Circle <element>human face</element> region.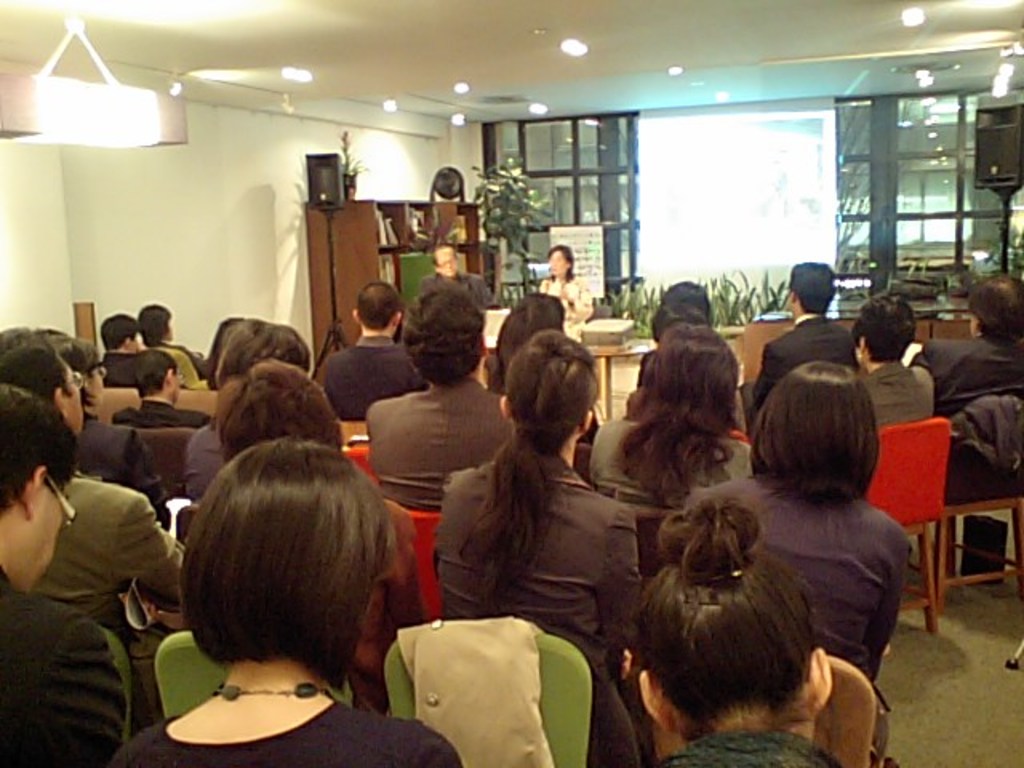
Region: (438,246,461,280).
